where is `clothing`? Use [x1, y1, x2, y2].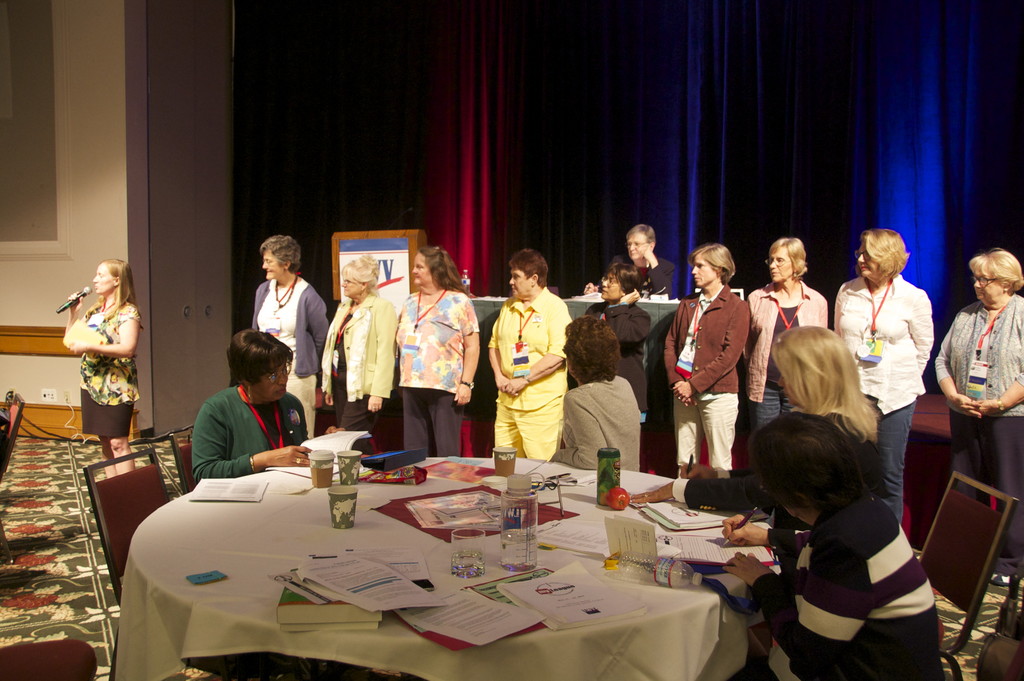
[317, 294, 391, 436].
